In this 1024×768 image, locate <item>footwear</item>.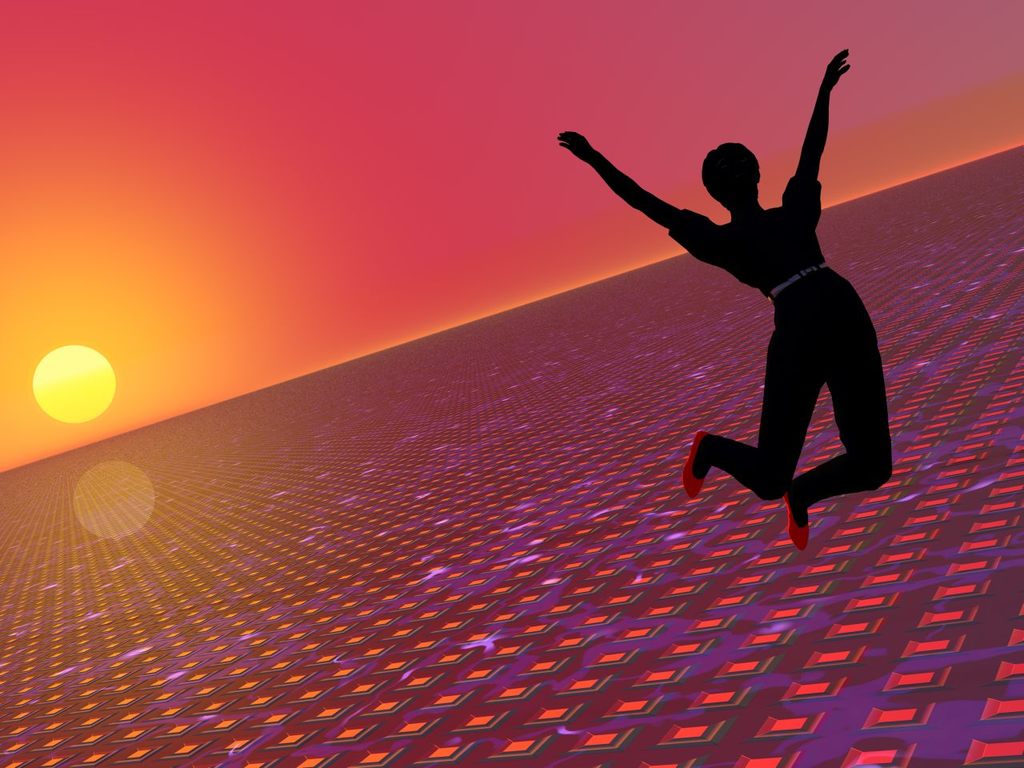
Bounding box: rect(786, 495, 811, 550).
